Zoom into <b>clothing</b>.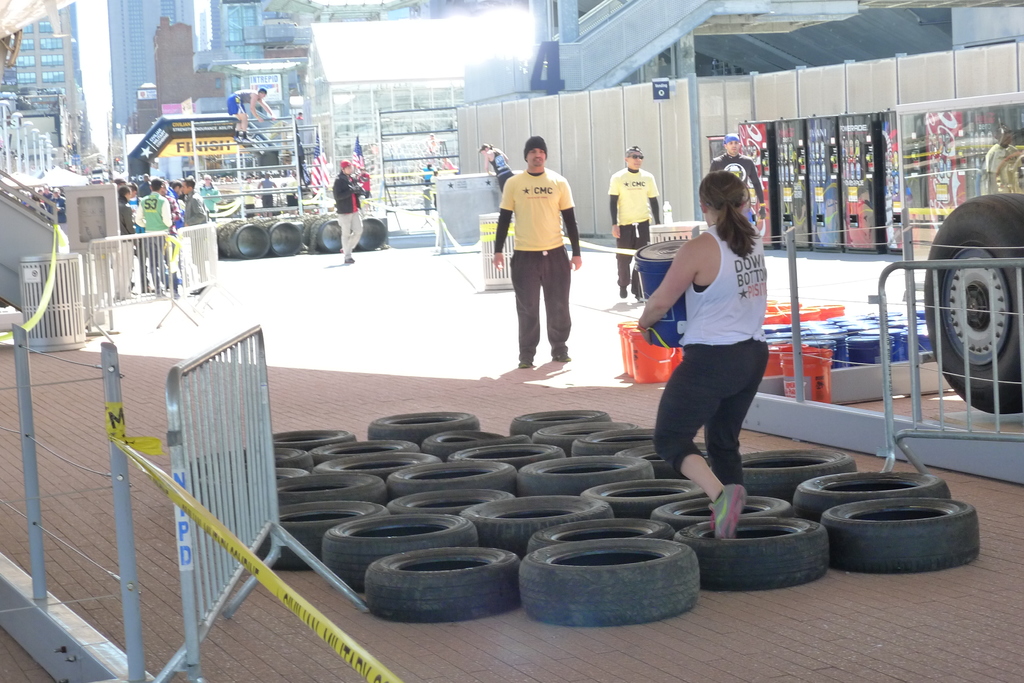
Zoom target: [left=260, top=176, right=276, bottom=214].
